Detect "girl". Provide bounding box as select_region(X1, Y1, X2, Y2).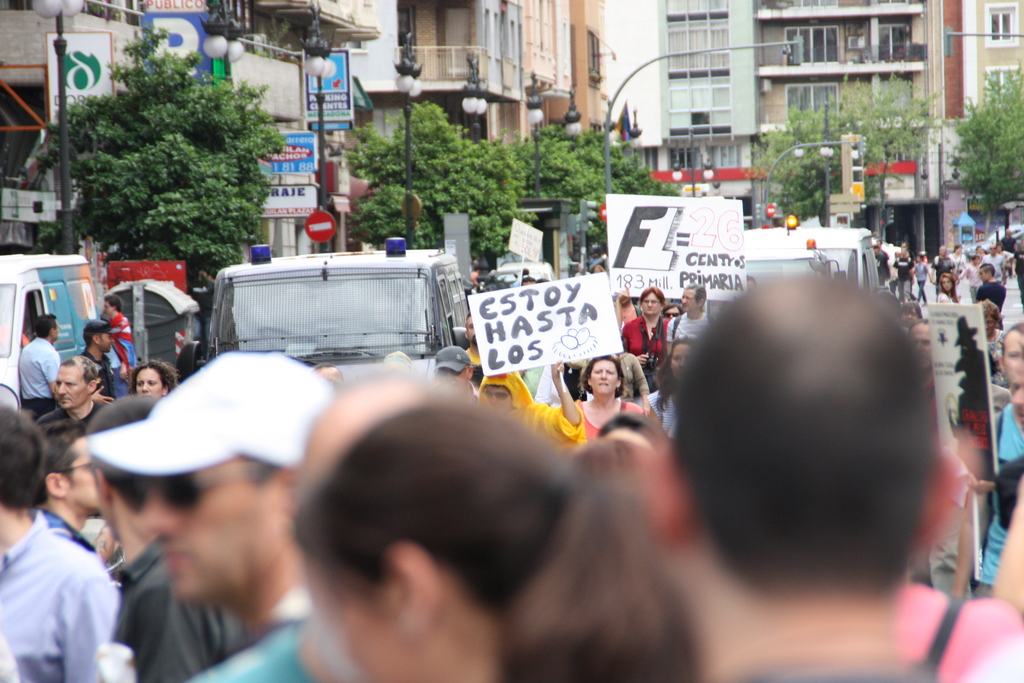
select_region(936, 272, 962, 304).
